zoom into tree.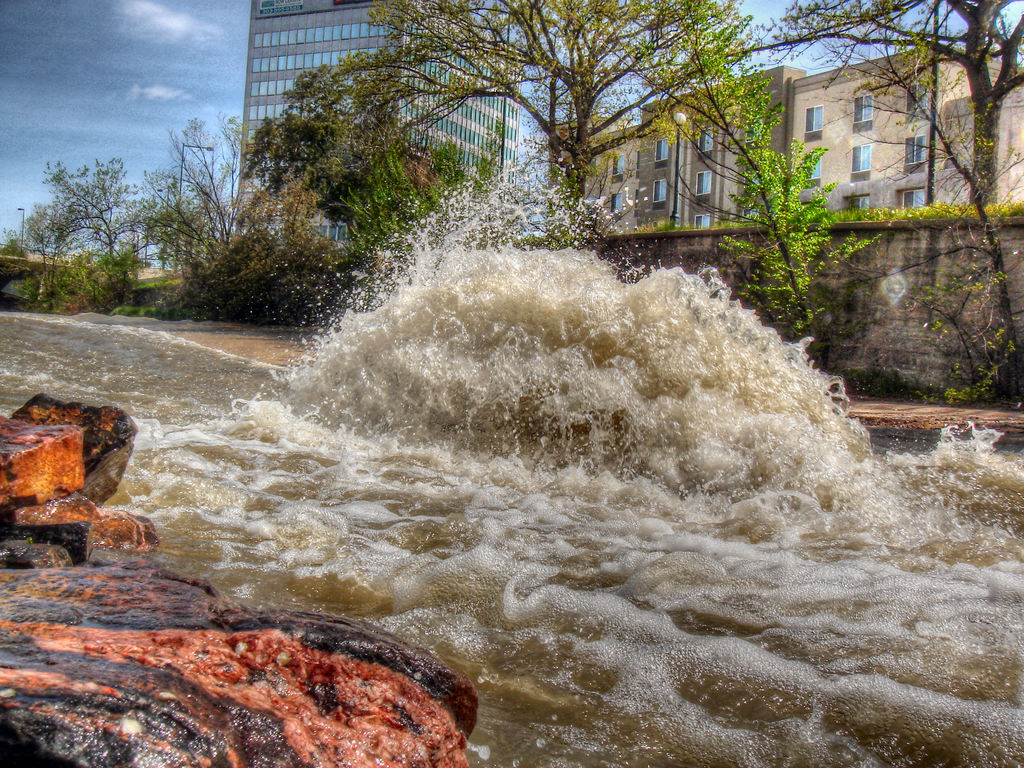
Zoom target: pyautogui.locateOnScreen(741, 0, 1023, 412).
